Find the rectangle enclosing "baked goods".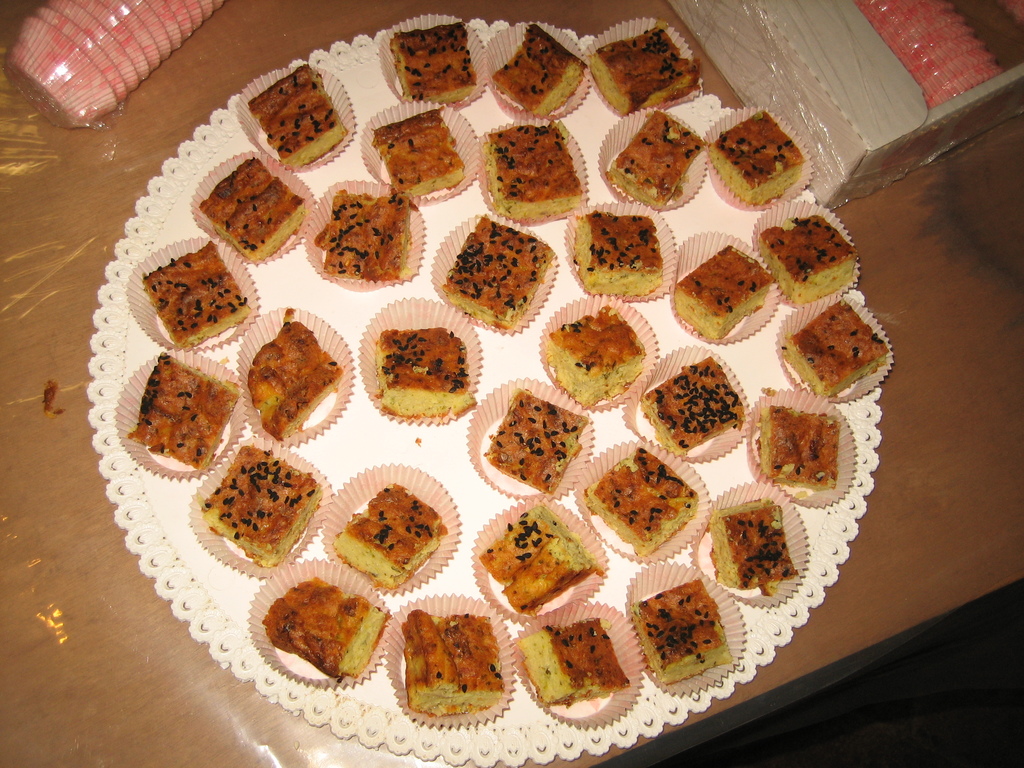
{"x1": 584, "y1": 445, "x2": 700, "y2": 556}.
